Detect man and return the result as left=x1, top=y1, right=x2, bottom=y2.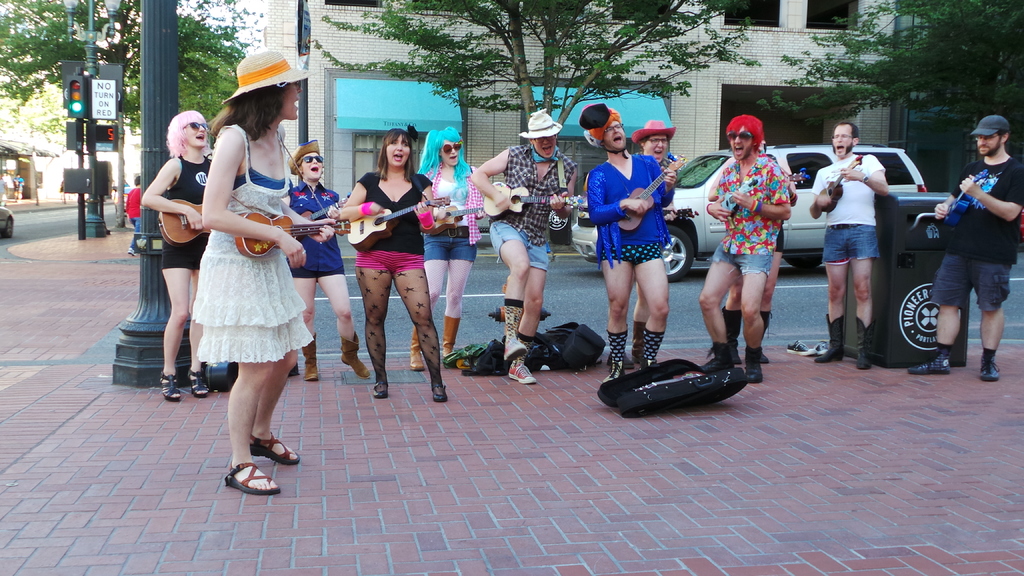
left=927, top=126, right=1020, bottom=369.
